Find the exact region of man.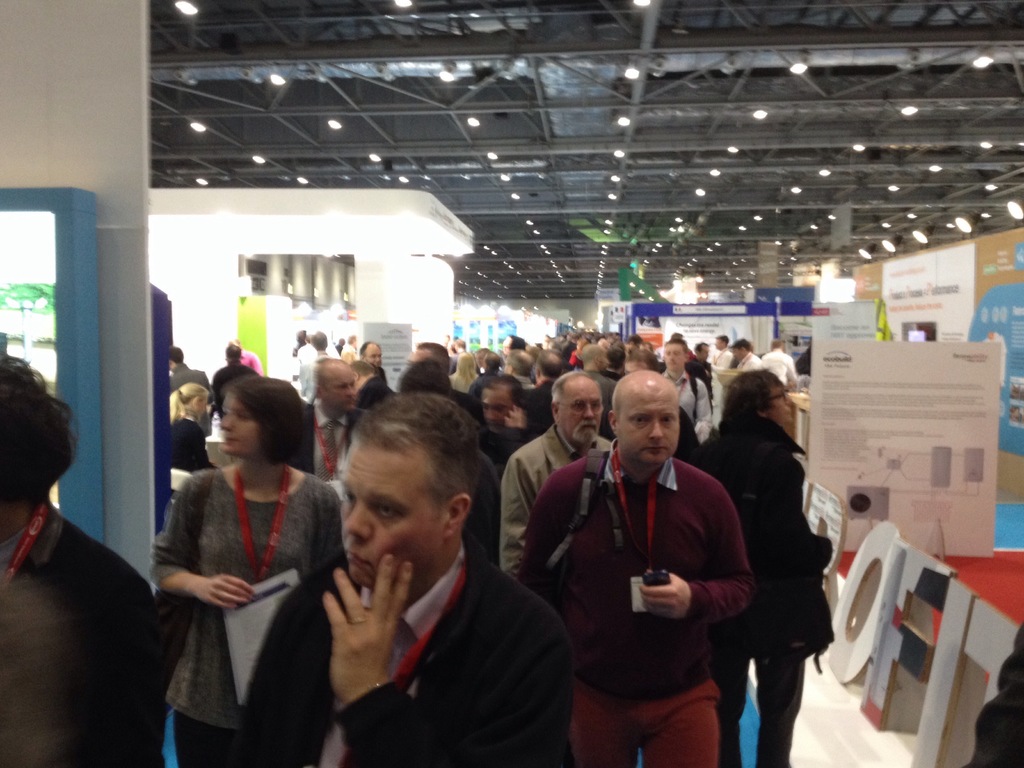
Exact region: {"left": 477, "top": 374, "right": 608, "bottom": 554}.
